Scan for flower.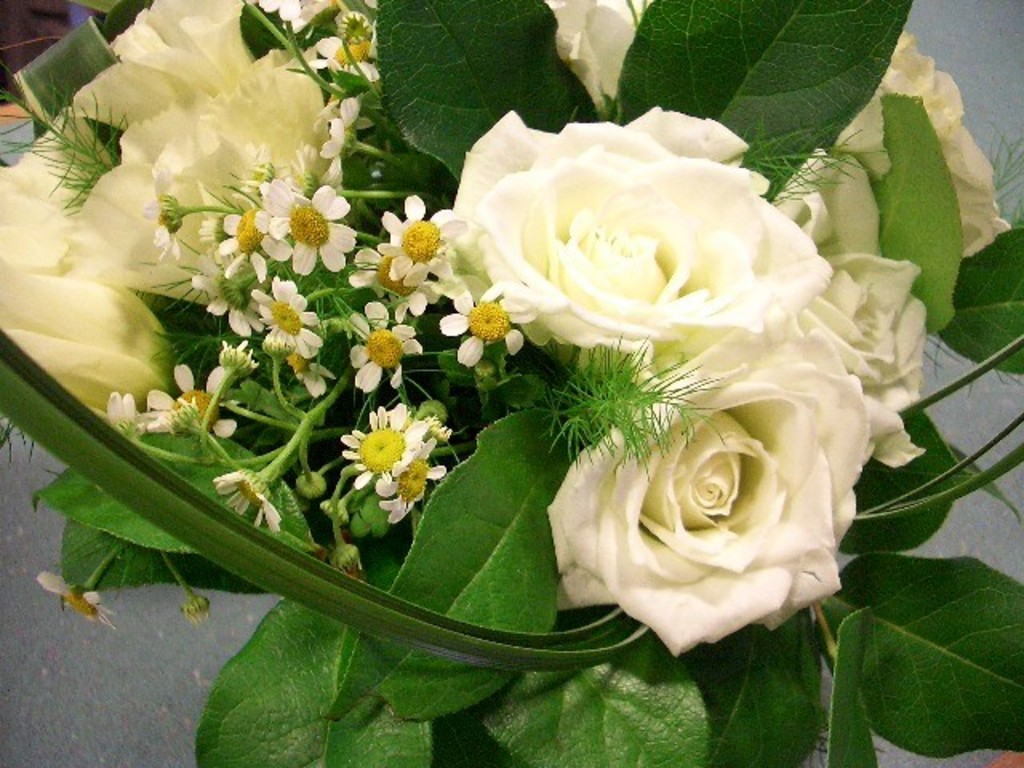
Scan result: region(826, 30, 1011, 258).
